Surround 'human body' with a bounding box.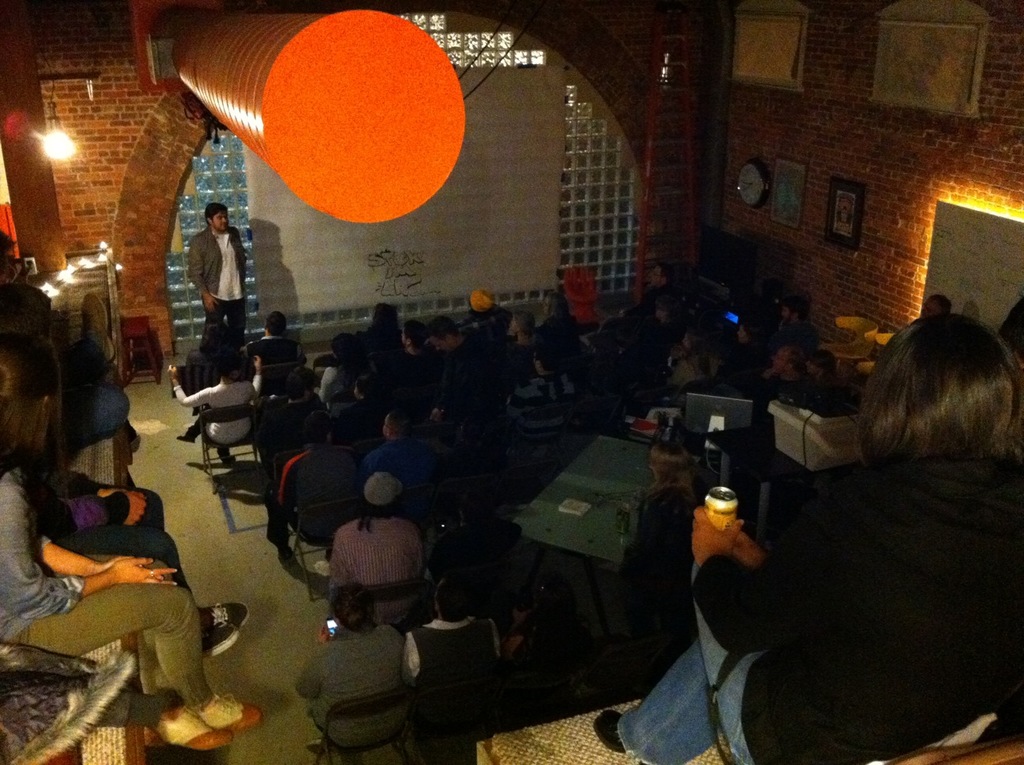
rect(757, 348, 810, 411).
